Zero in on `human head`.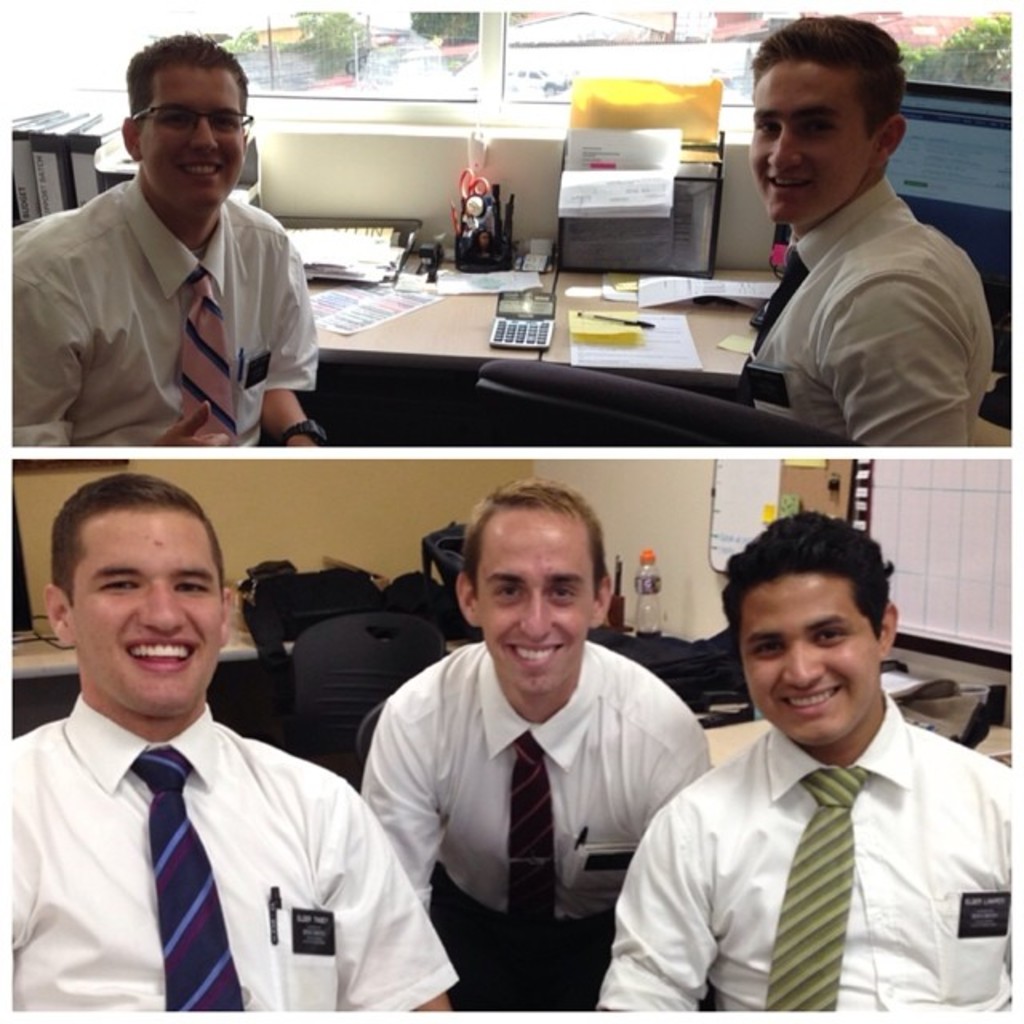
Zeroed in: bbox=(118, 27, 248, 214).
